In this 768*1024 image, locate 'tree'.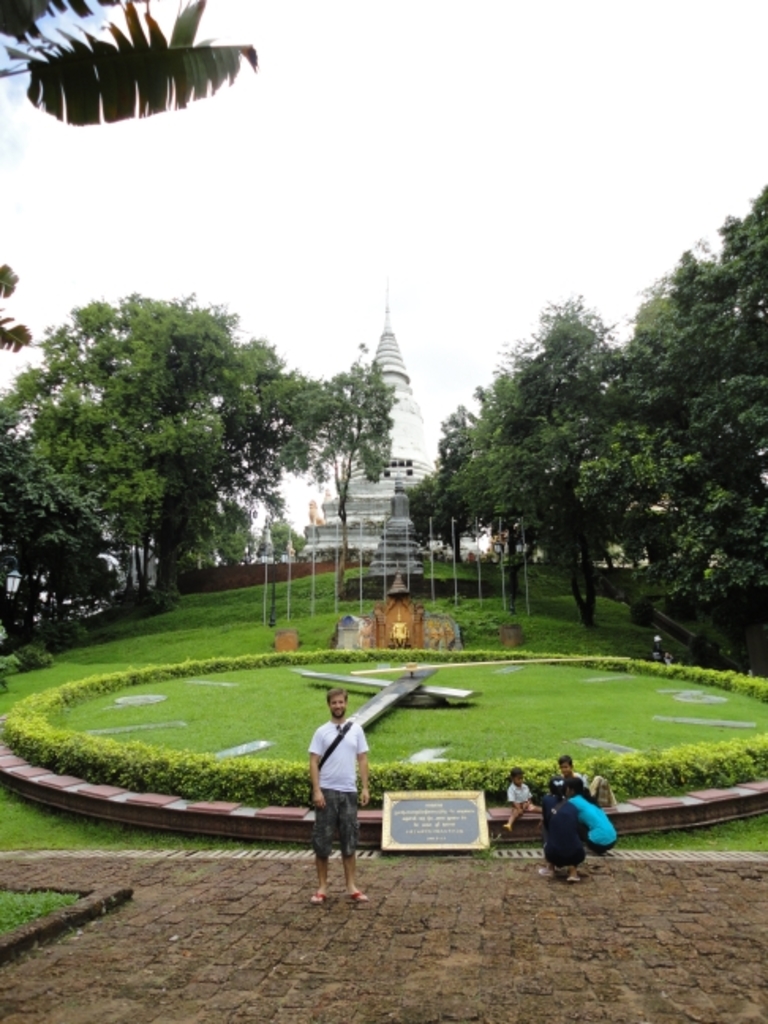
Bounding box: crop(552, 179, 766, 651).
